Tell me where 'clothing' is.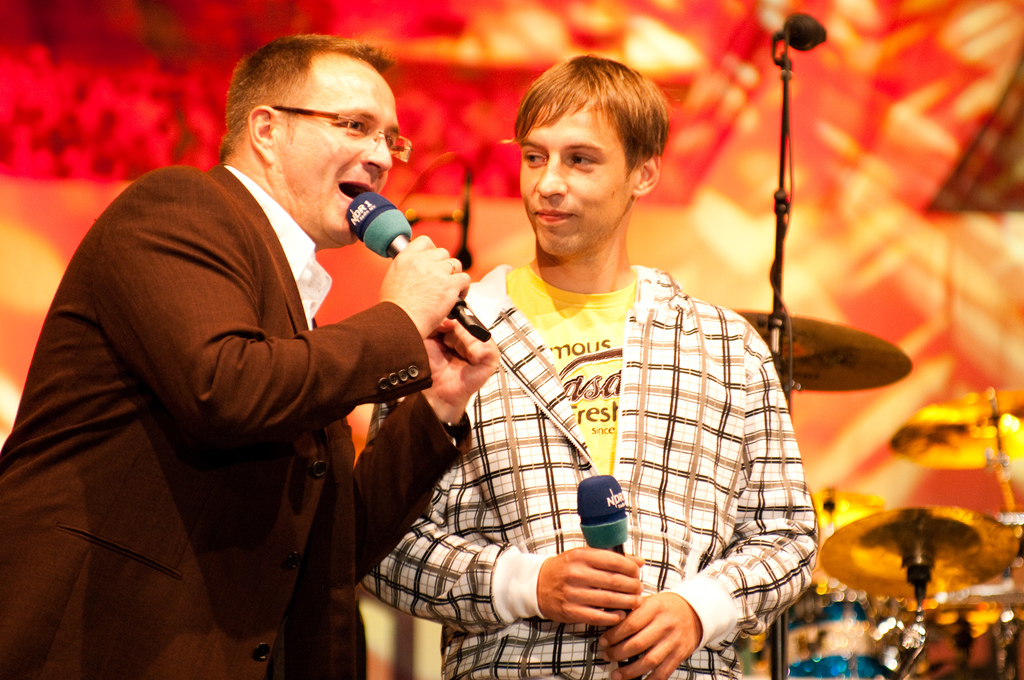
'clothing' is at select_region(359, 264, 817, 679).
